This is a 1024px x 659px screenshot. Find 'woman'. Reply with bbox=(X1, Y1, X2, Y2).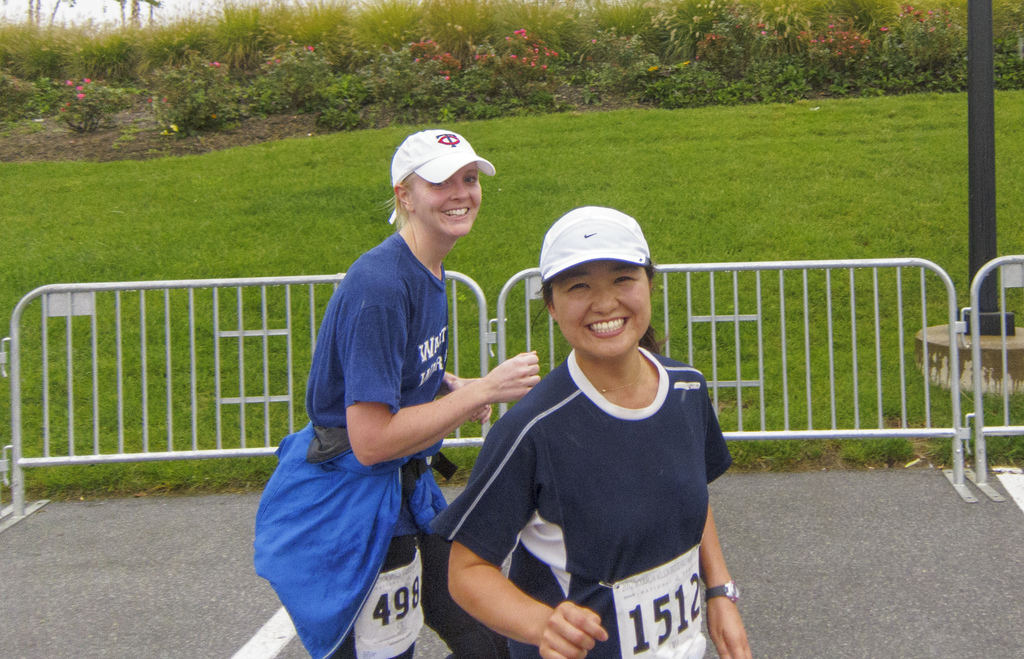
bbox=(252, 127, 541, 658).
